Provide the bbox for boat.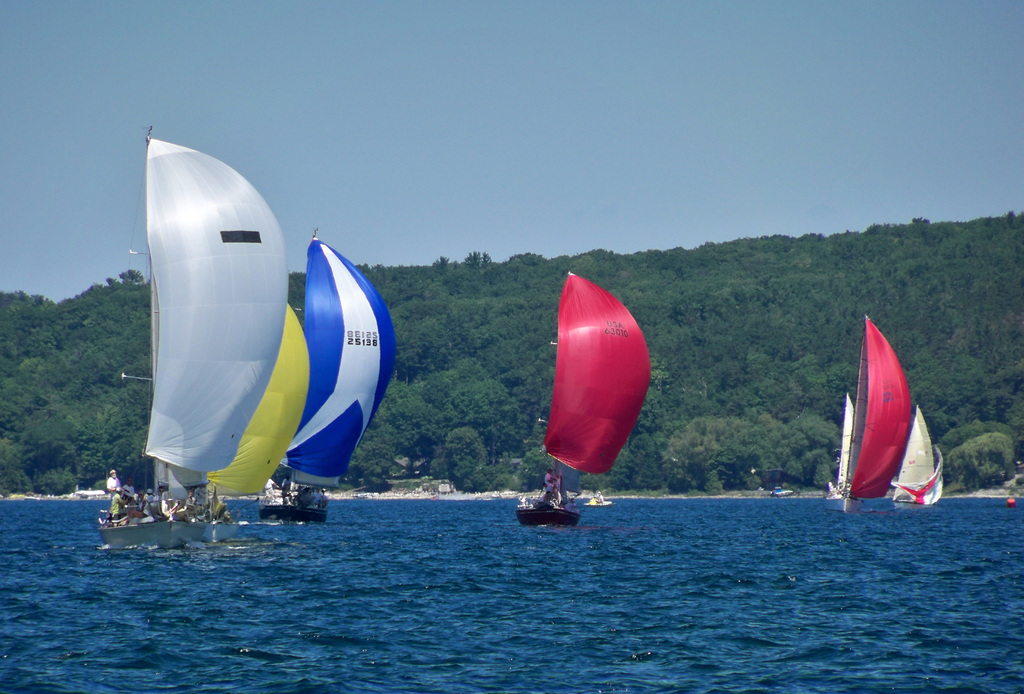
region(97, 124, 289, 550).
